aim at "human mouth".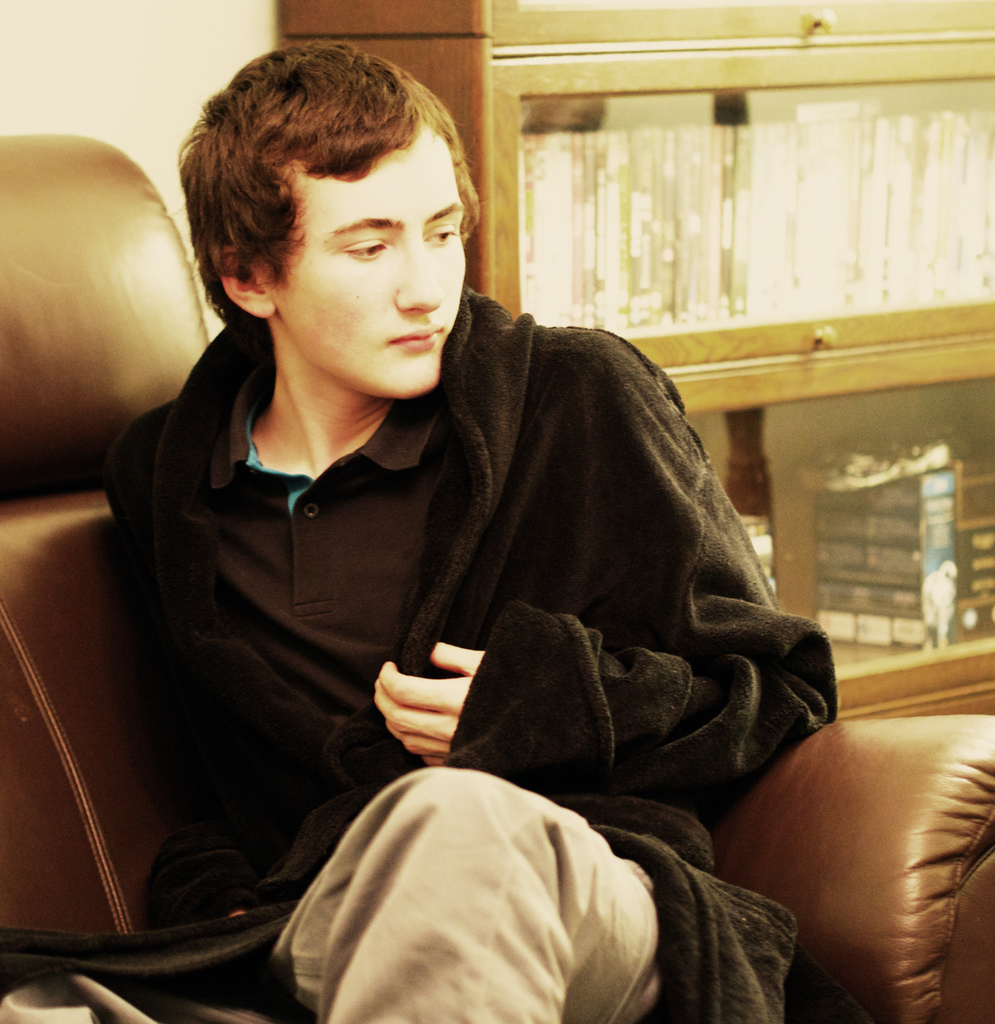
Aimed at [left=381, top=318, right=447, bottom=358].
